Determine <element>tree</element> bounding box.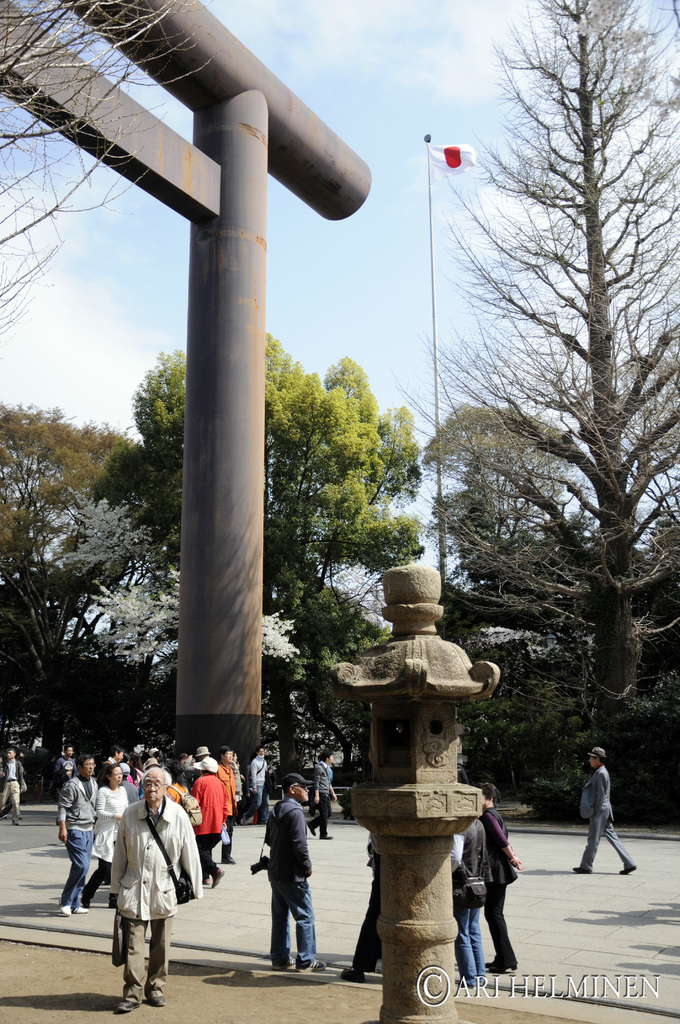
Determined: rect(131, 346, 434, 766).
